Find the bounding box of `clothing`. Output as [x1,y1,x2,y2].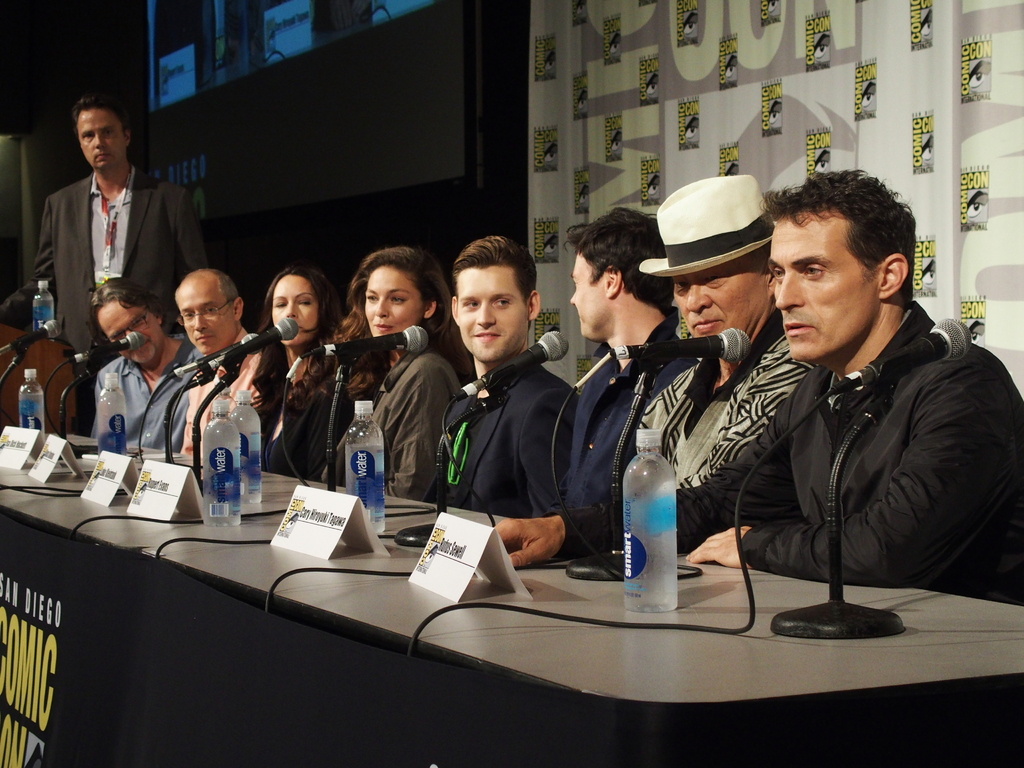
[346,284,454,523].
